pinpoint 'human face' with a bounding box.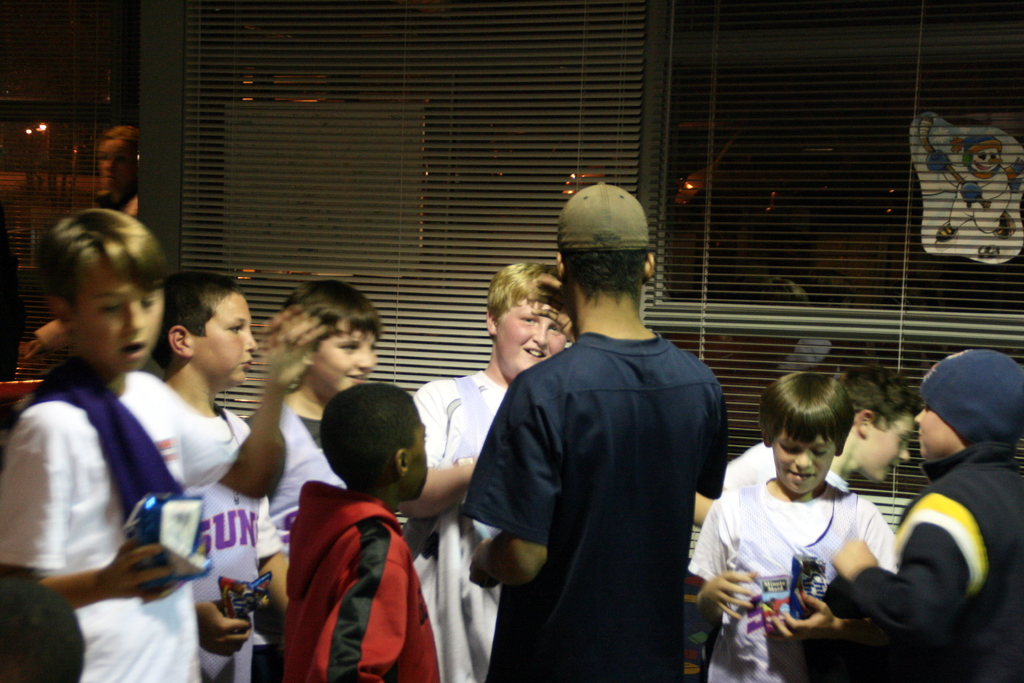
771 434 840 507.
